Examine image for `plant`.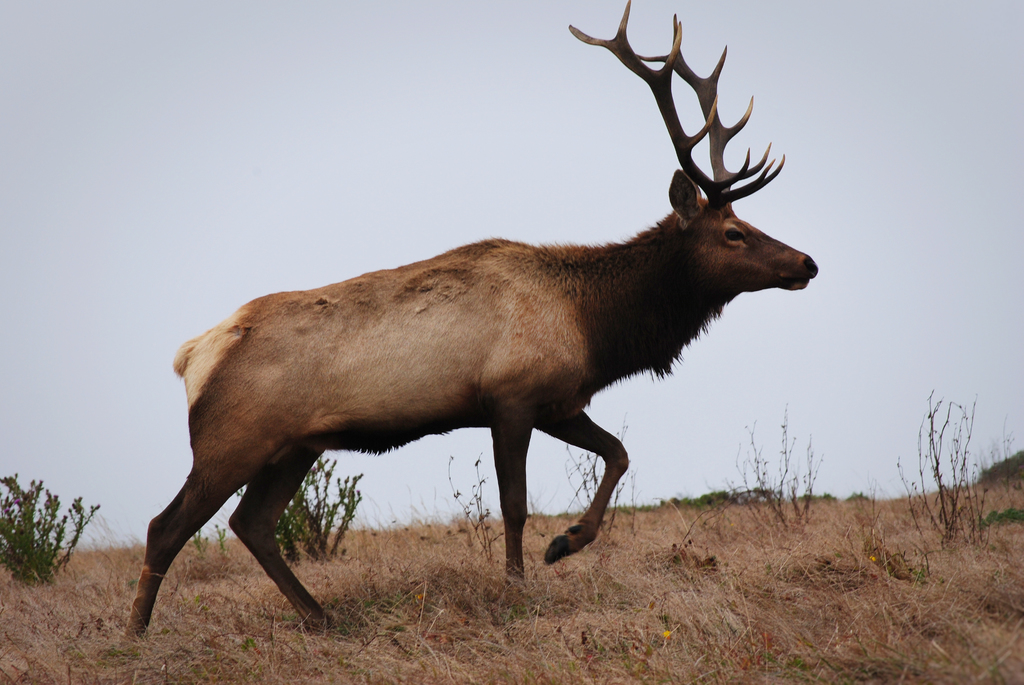
Examination result: 446:448:509:556.
